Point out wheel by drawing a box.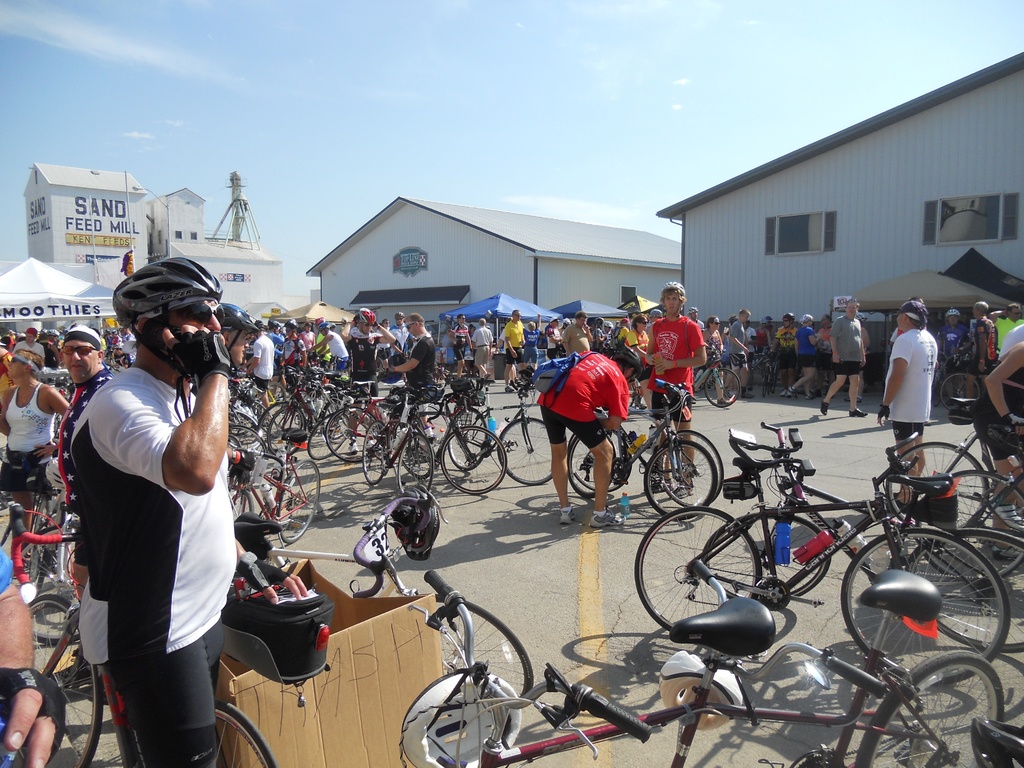
(394, 421, 436, 479).
